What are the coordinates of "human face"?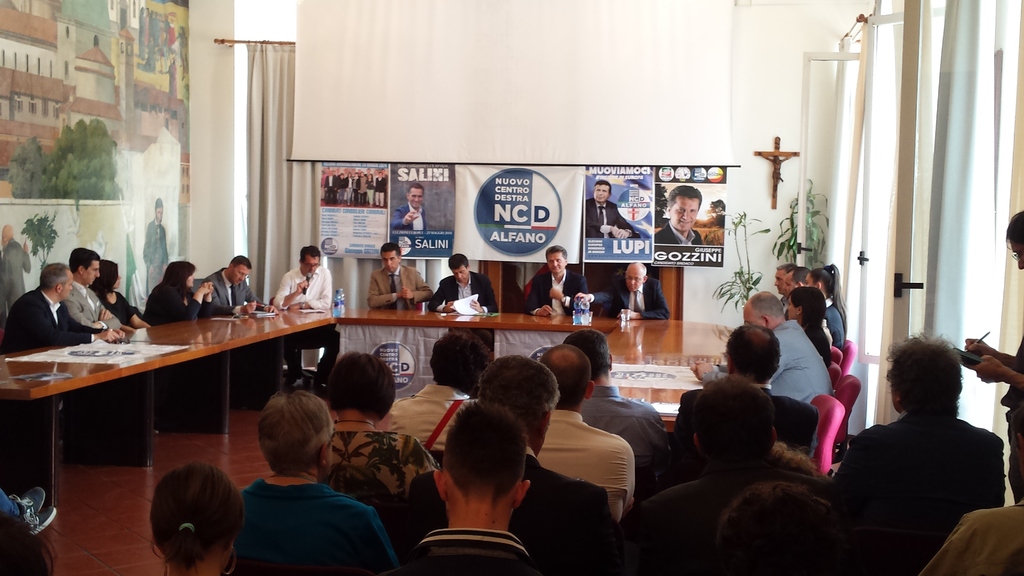
region(303, 255, 318, 280).
